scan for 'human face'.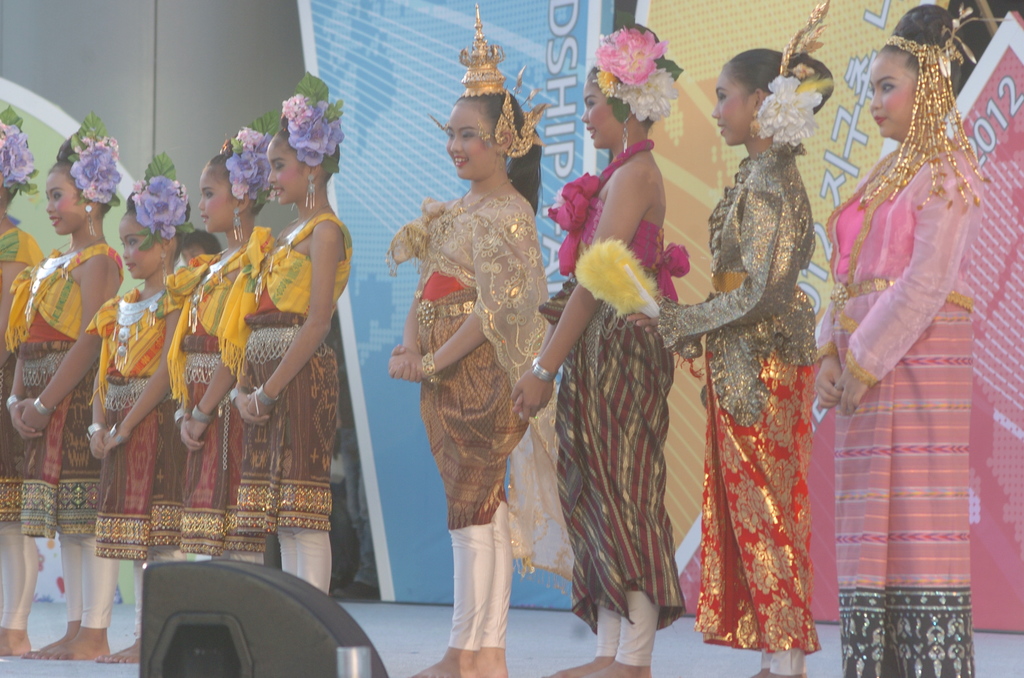
Scan result: 265, 139, 305, 206.
